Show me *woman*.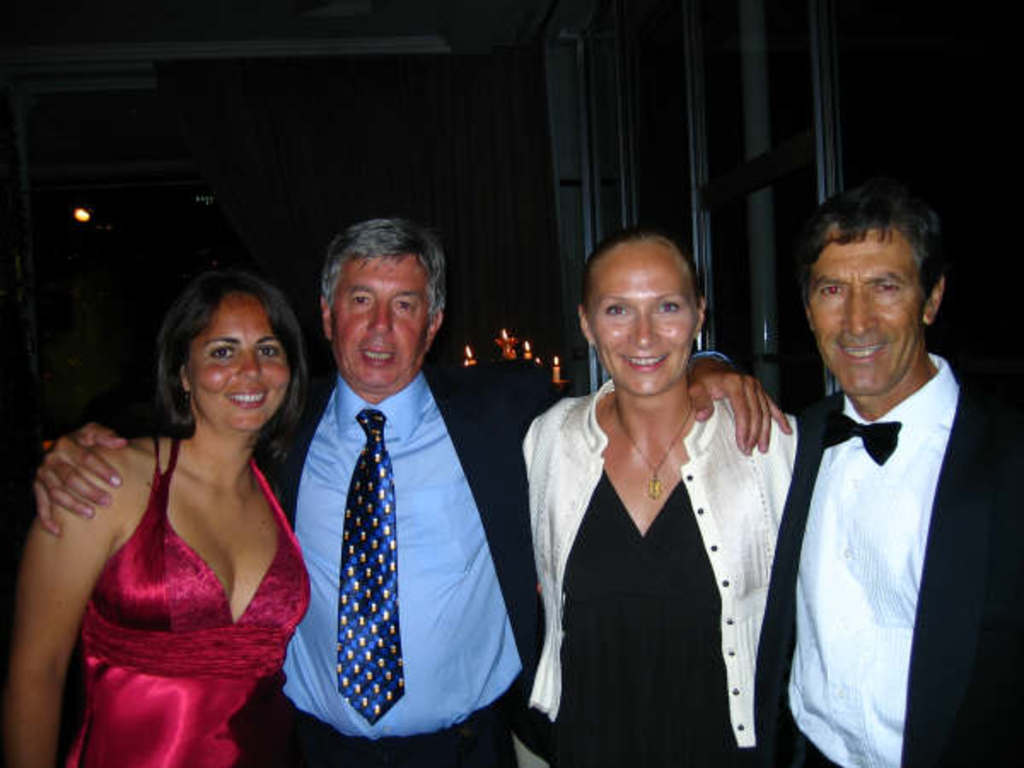
*woman* is here: locate(509, 230, 780, 761).
